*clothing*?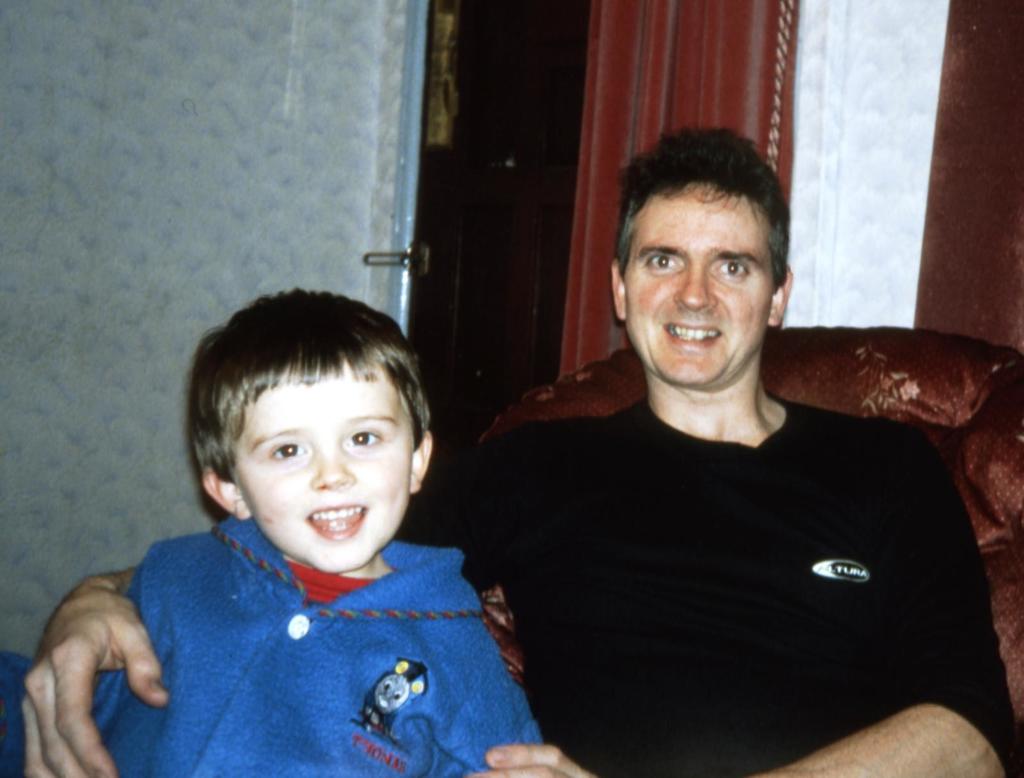
(x1=395, y1=394, x2=1018, y2=777)
